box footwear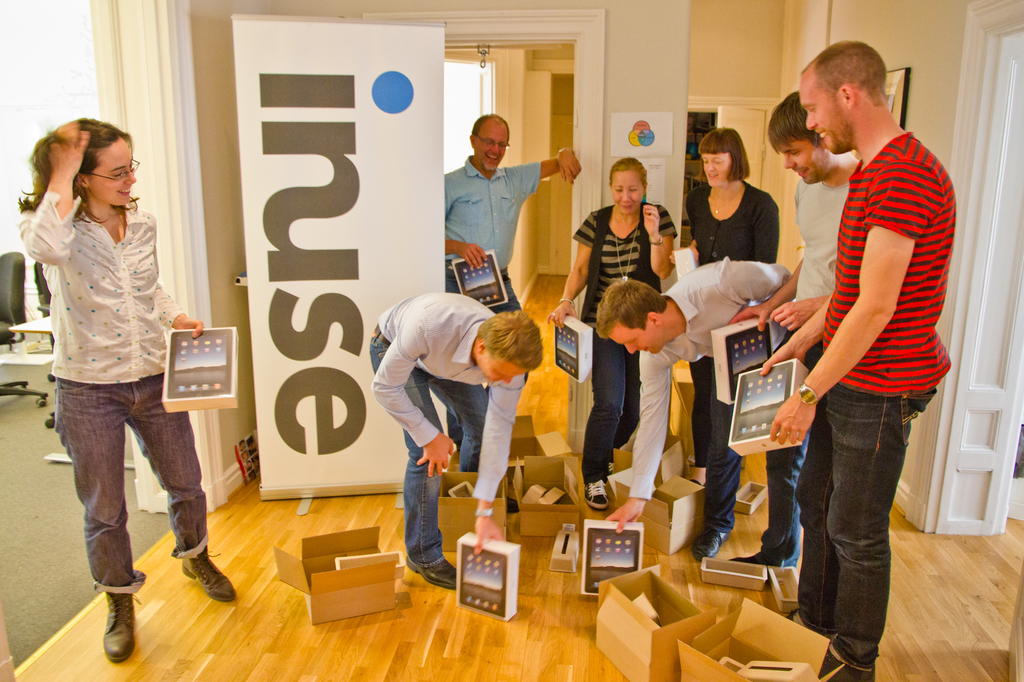
BBox(79, 584, 135, 664)
